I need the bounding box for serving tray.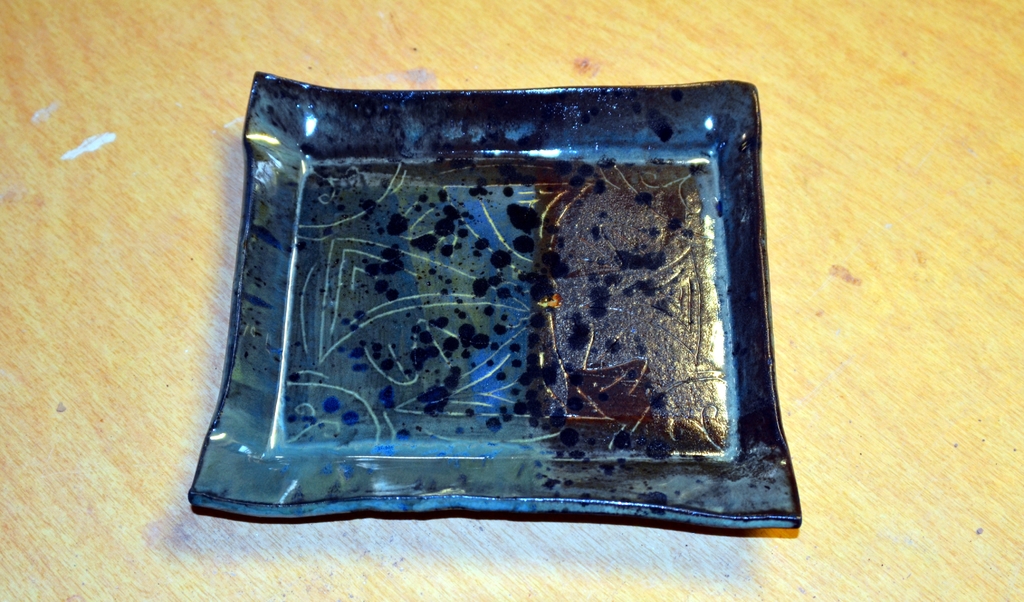
Here it is: bbox(181, 71, 808, 540).
